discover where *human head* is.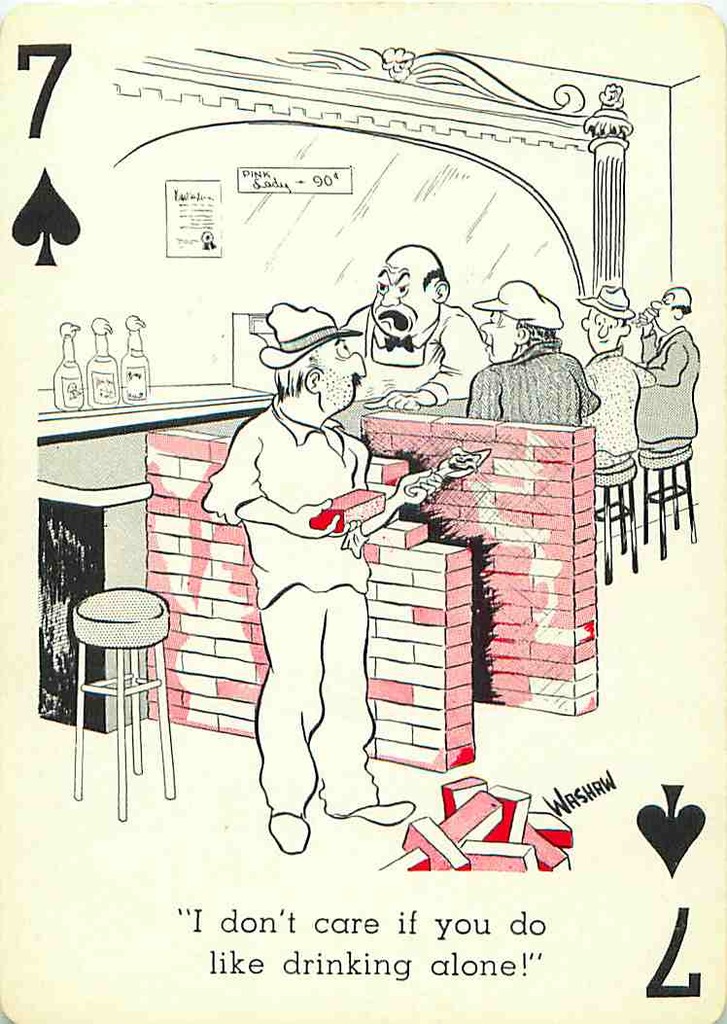
Discovered at rect(650, 286, 691, 327).
